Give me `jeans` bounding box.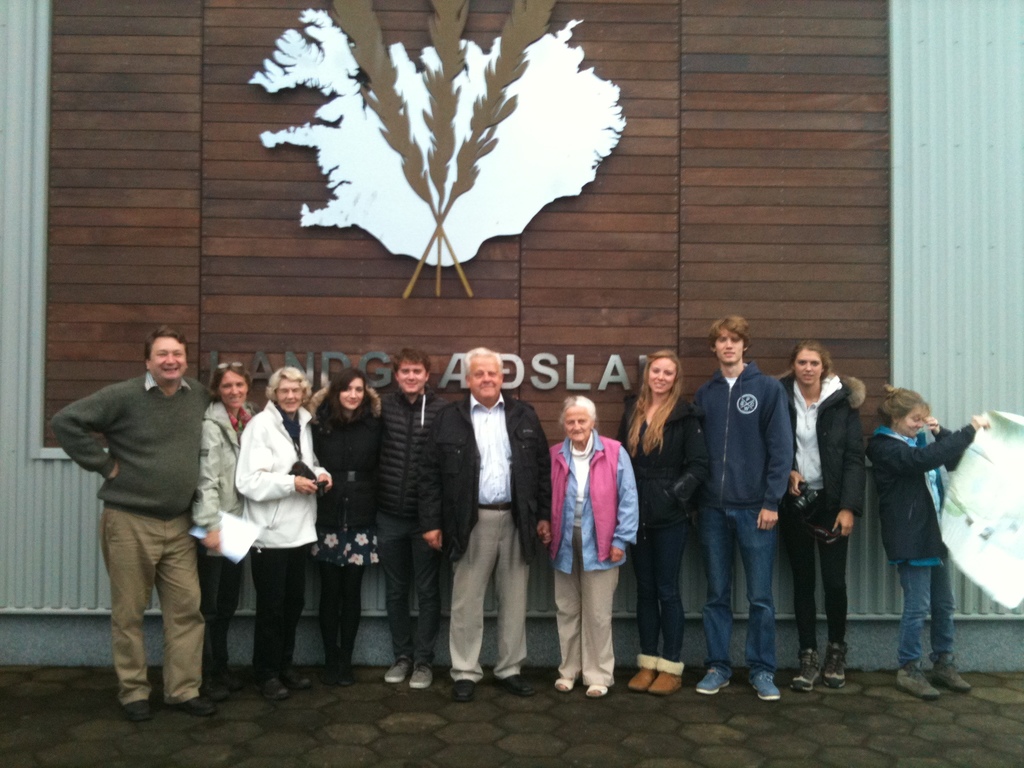
106,503,207,698.
